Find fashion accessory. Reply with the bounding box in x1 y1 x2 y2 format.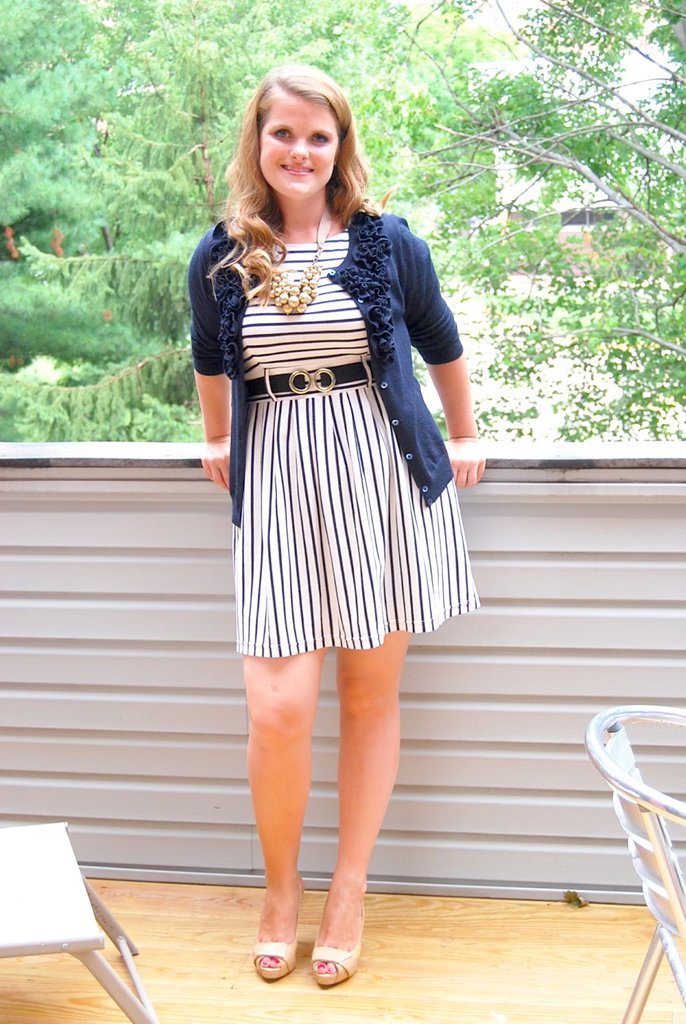
256 210 345 318.
